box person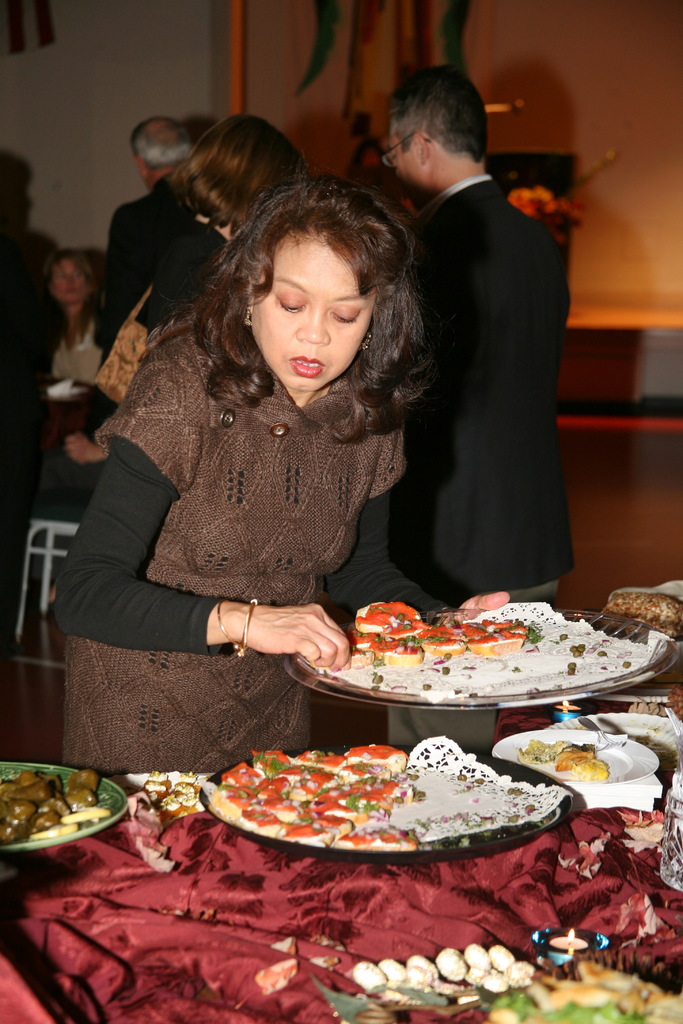
box=[370, 59, 559, 603]
